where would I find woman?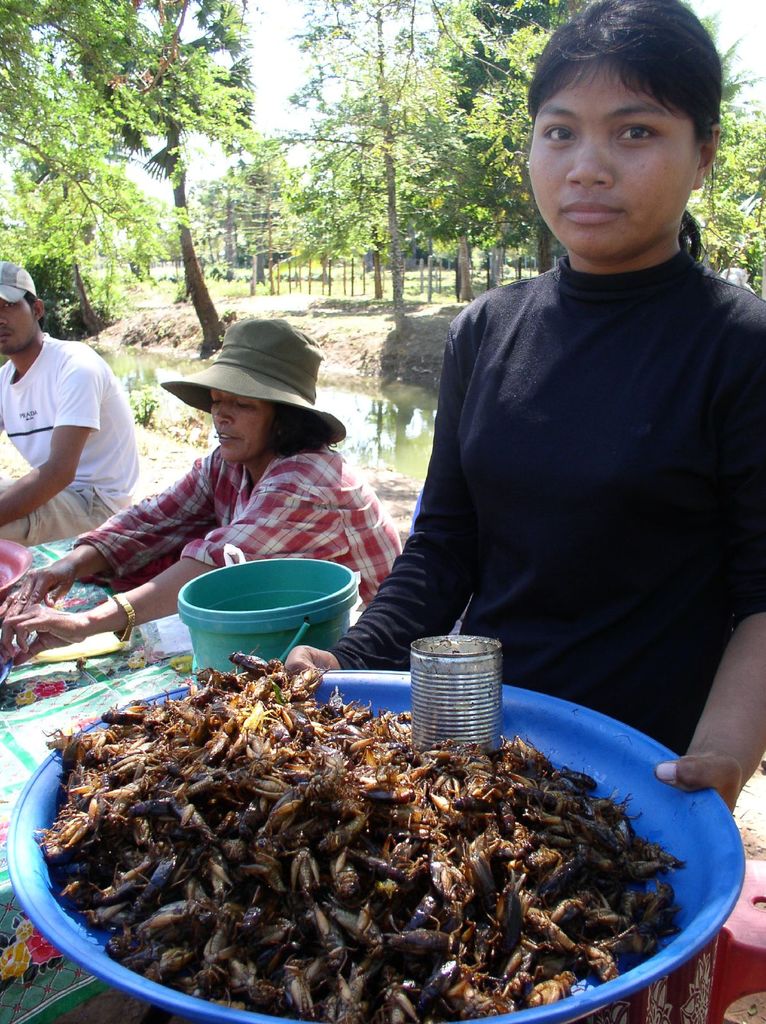
At region(83, 292, 401, 659).
